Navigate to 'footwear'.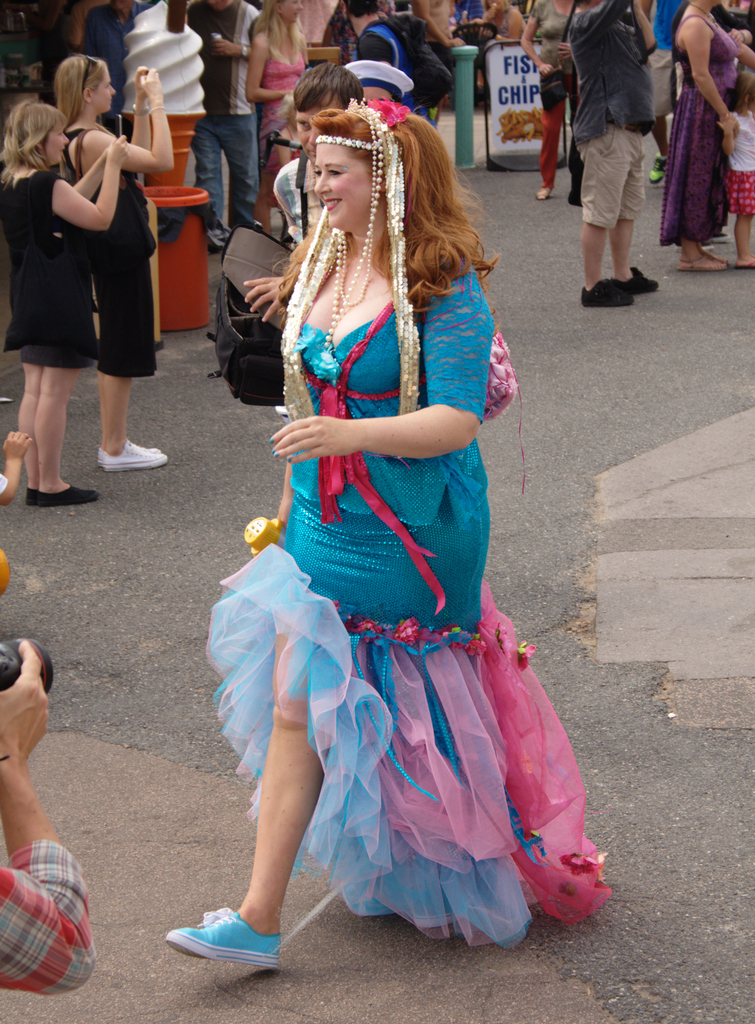
Navigation target: 164:900:286:970.
